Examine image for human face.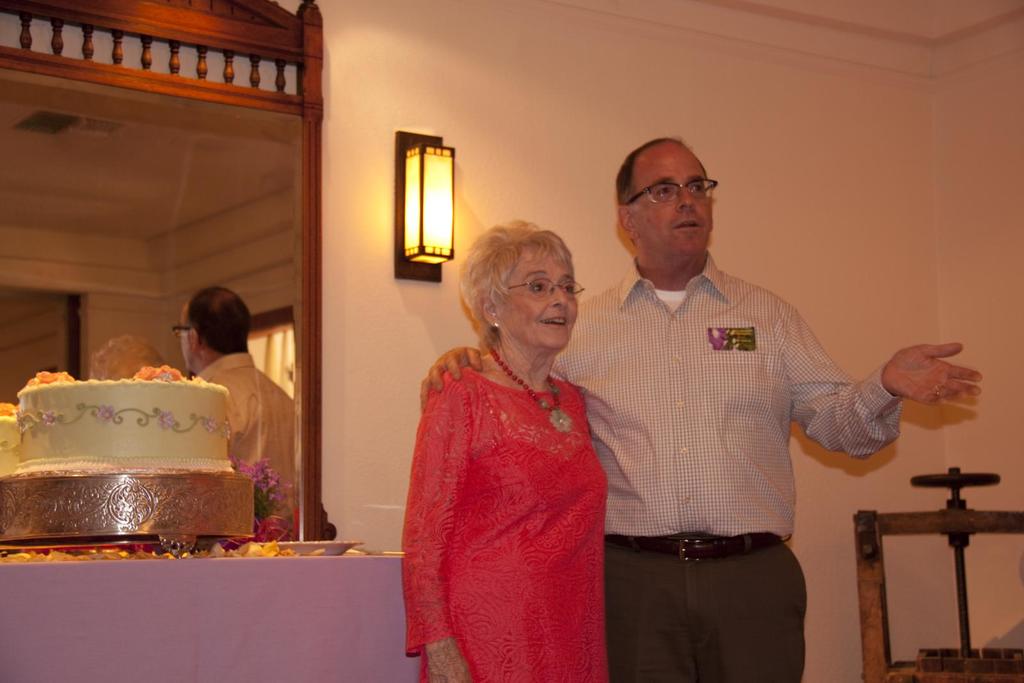
Examination result: box(497, 245, 582, 348).
